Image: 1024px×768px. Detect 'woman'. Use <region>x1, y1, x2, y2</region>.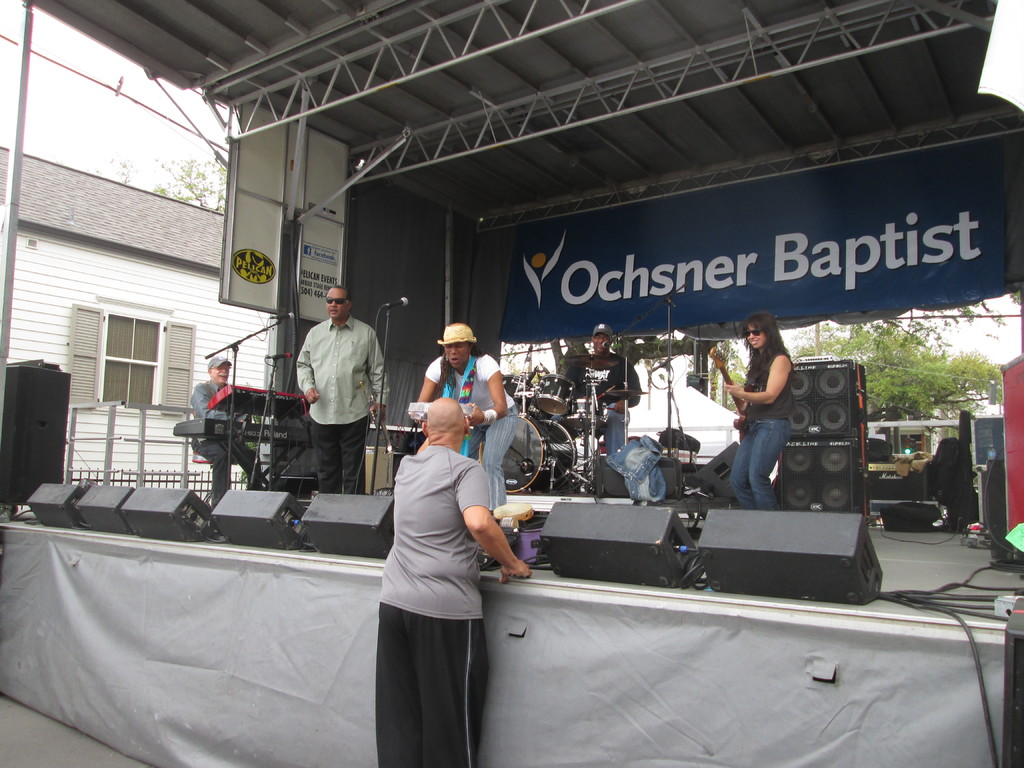
<region>719, 315, 796, 508</region>.
